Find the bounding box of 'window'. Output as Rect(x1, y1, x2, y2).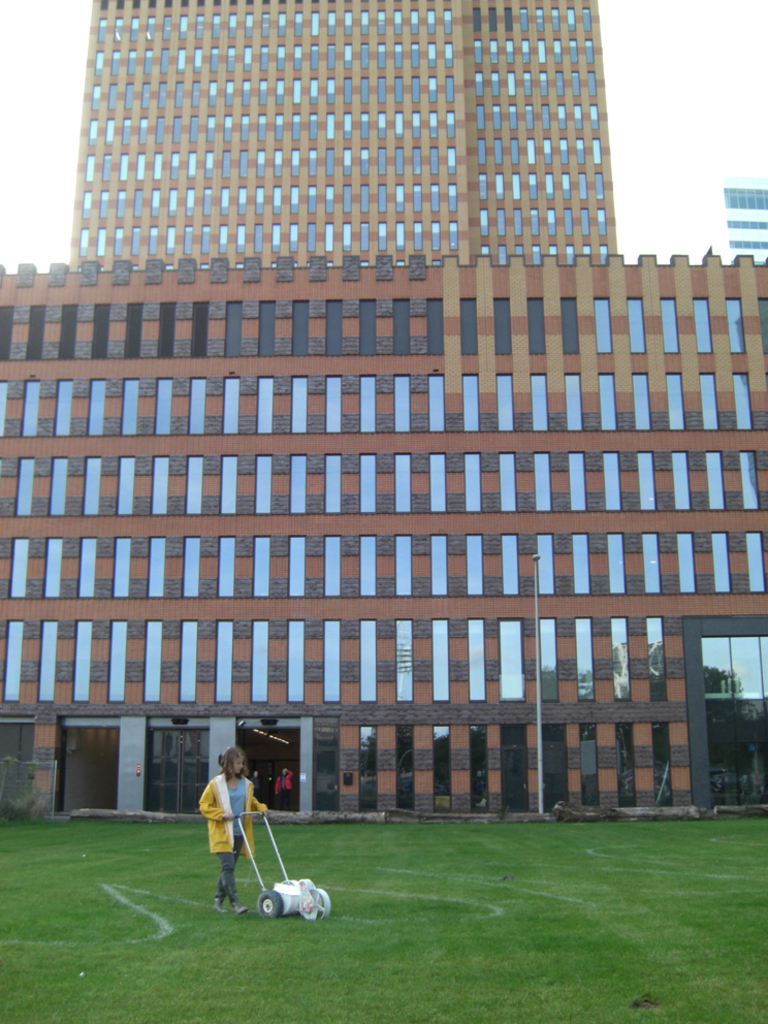
Rect(710, 530, 734, 591).
